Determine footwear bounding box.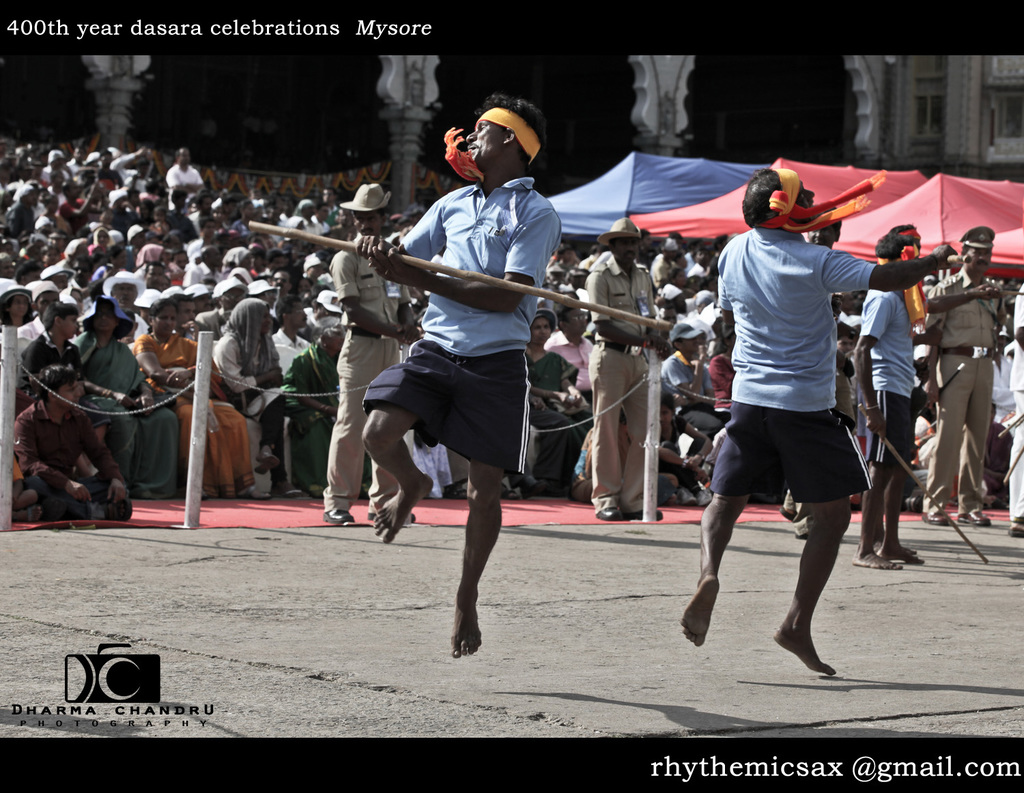
Determined: (left=1007, top=516, right=1023, bottom=538).
